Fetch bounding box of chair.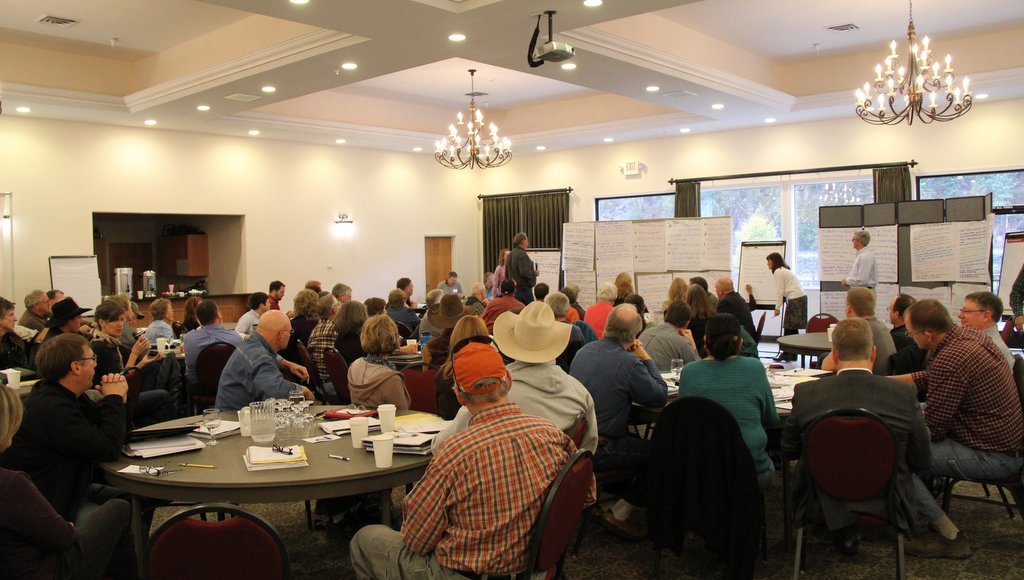
Bbox: box=[1002, 316, 1018, 349].
